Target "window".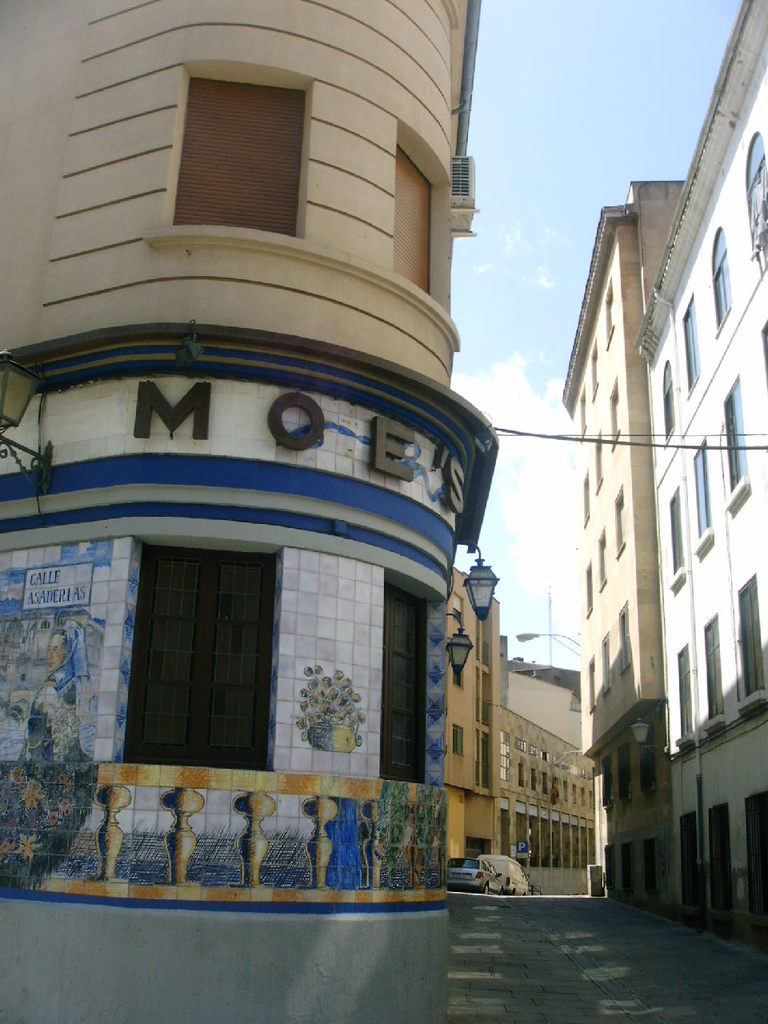
Target region: <bbox>744, 130, 767, 276</bbox>.
